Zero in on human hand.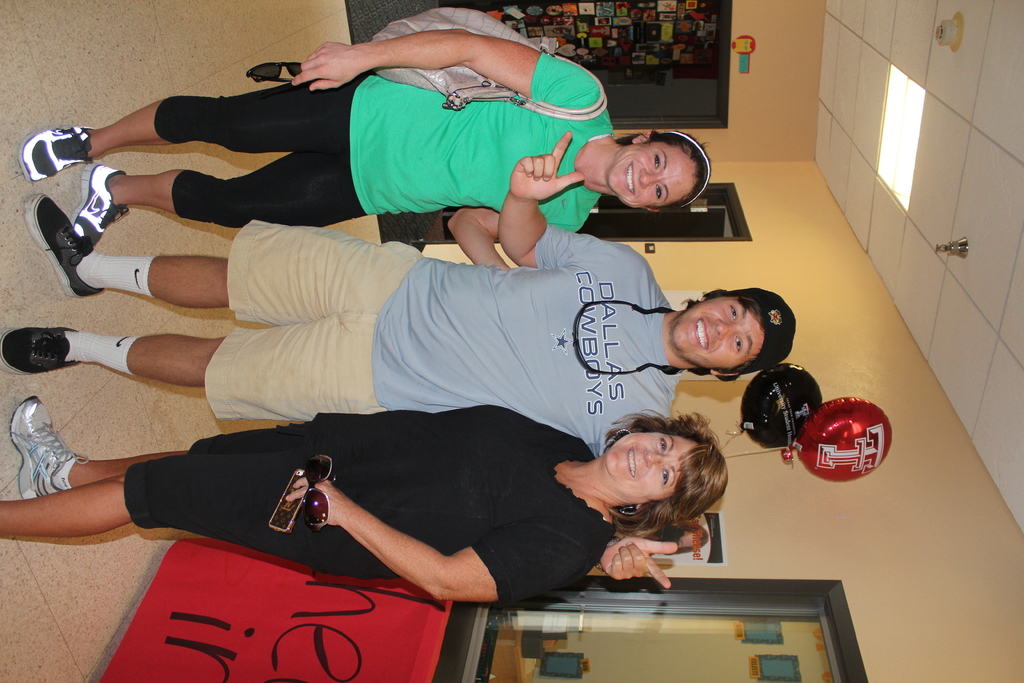
Zeroed in: region(493, 149, 587, 214).
